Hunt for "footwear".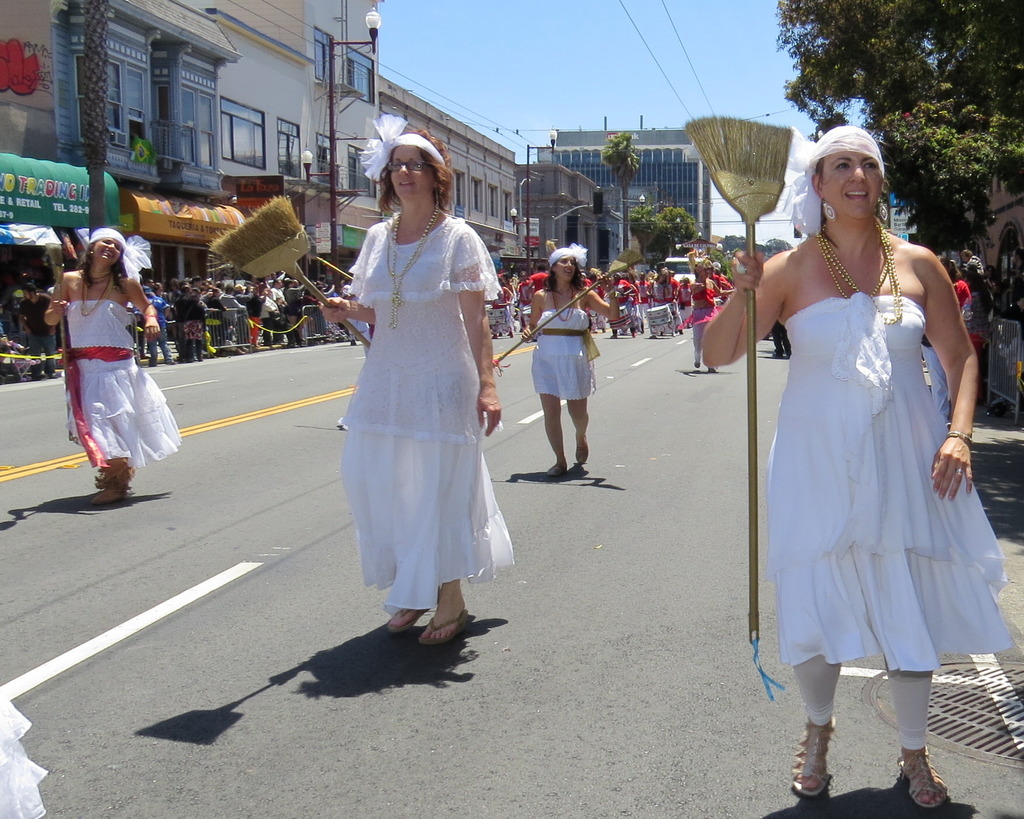
Hunted down at 418:610:467:645.
